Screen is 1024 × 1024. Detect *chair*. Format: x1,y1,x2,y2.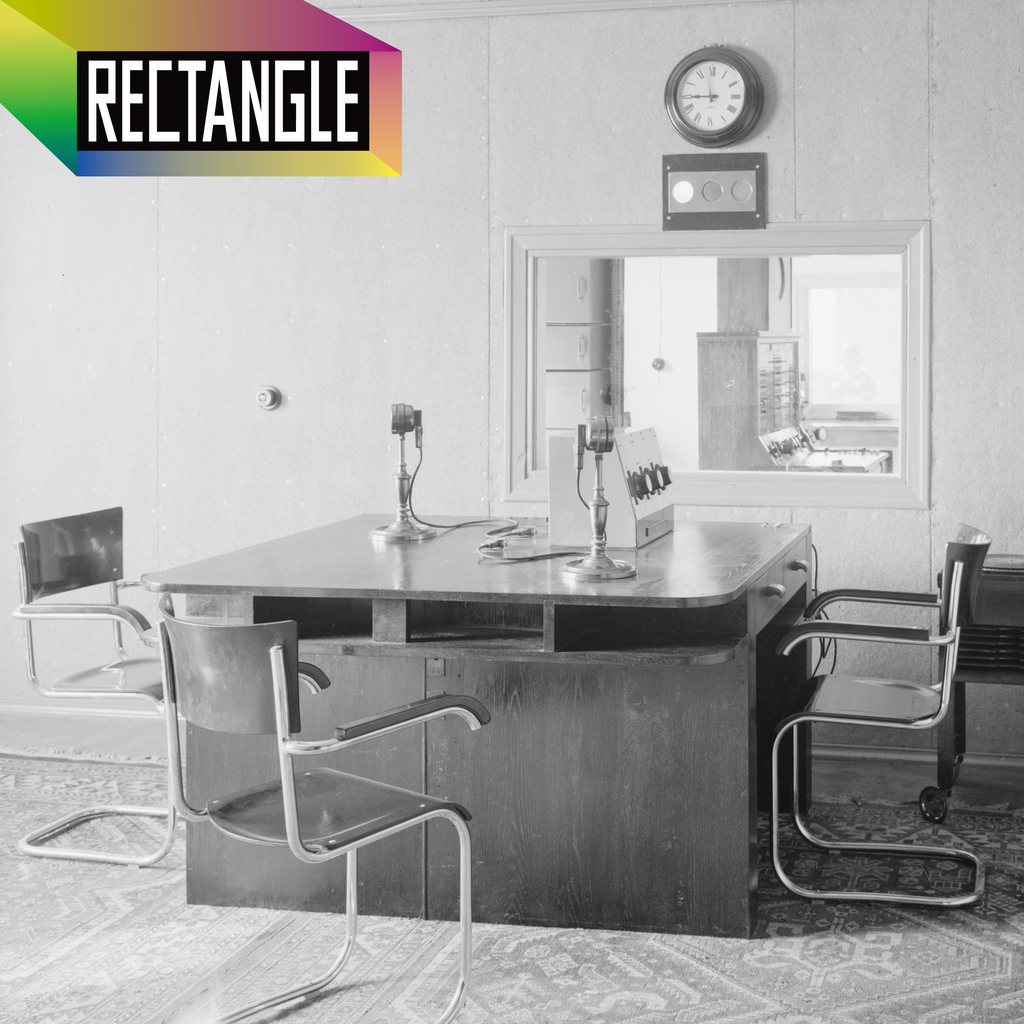
4,504,189,868.
